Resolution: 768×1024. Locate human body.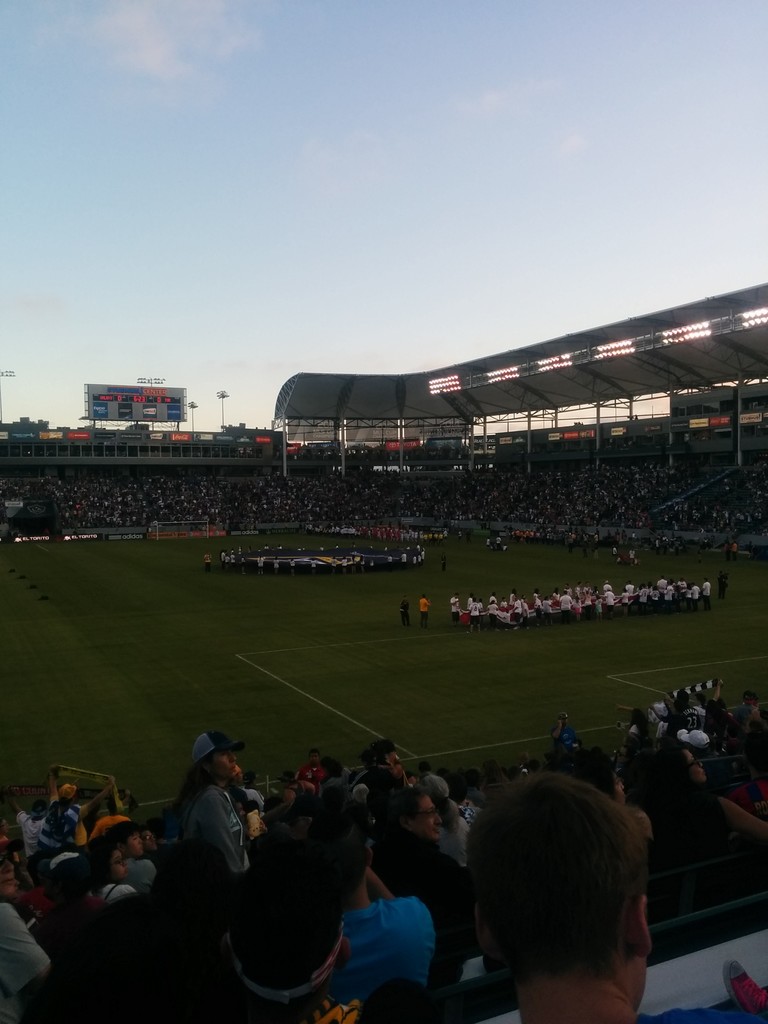
bbox=[550, 721, 576, 752].
